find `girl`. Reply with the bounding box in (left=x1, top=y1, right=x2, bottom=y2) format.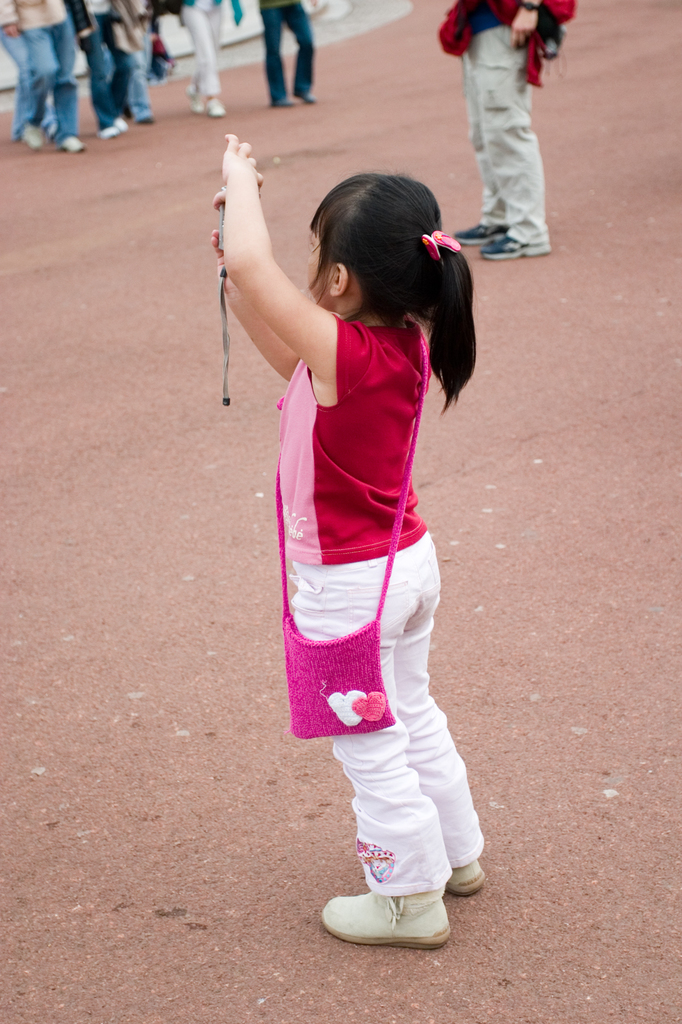
(left=211, top=132, right=486, bottom=948).
